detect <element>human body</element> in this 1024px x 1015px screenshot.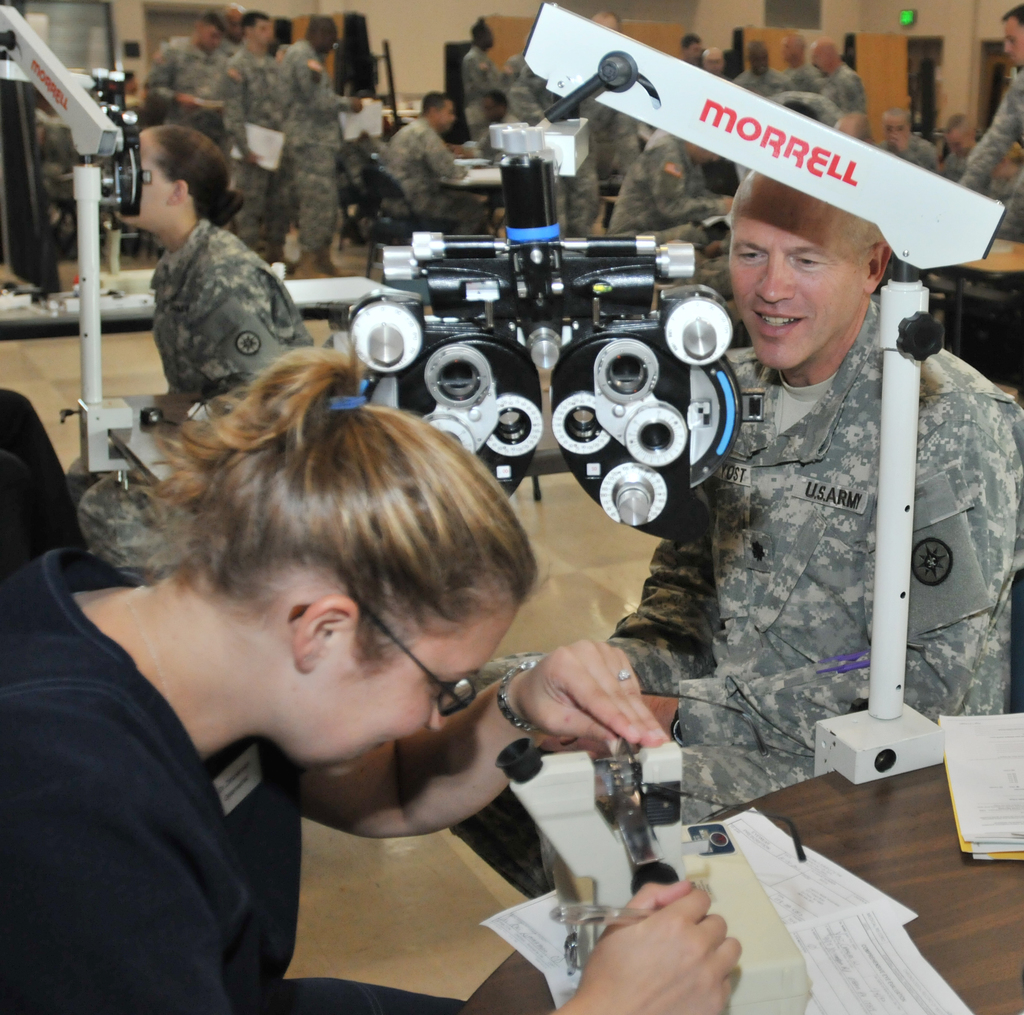
Detection: <box>12,377,614,998</box>.
